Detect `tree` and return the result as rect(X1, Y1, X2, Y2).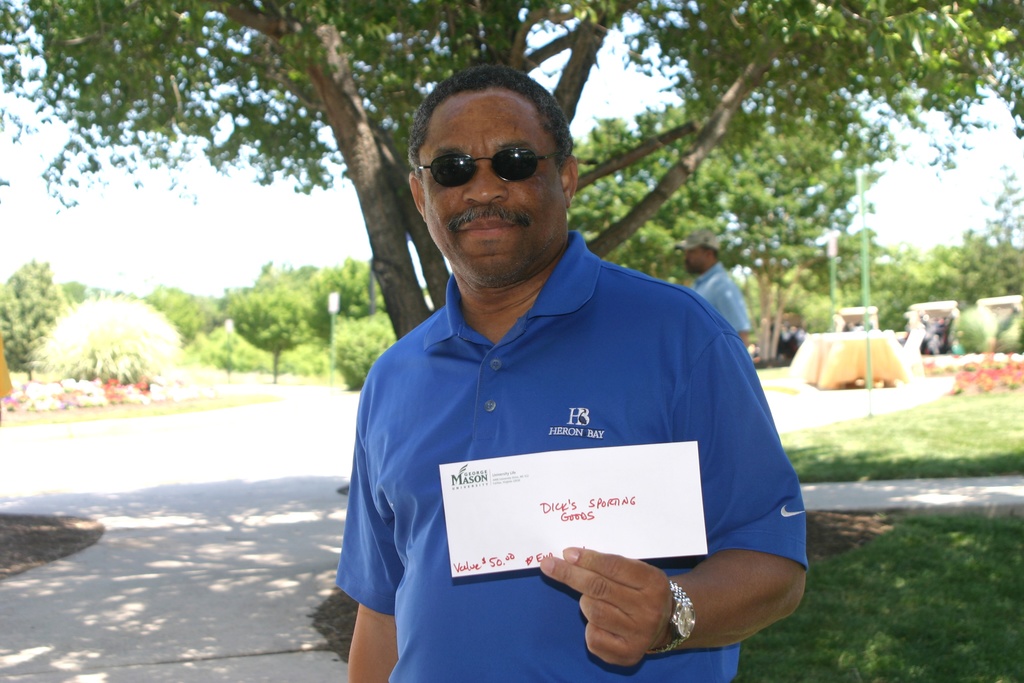
rect(0, 0, 1023, 338).
